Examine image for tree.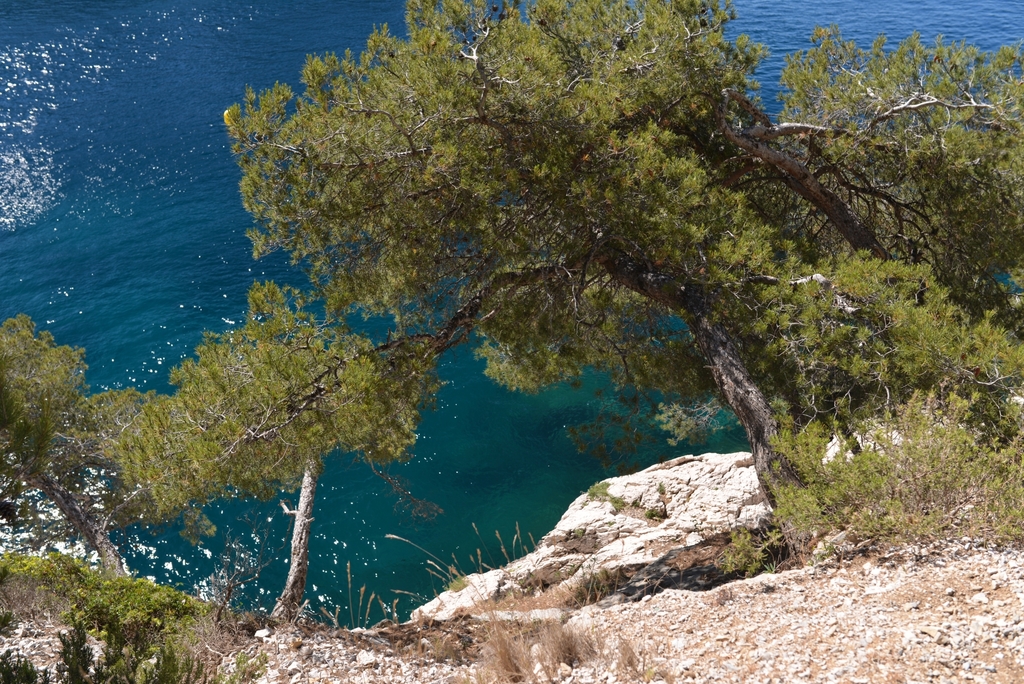
Examination result: left=230, top=357, right=353, bottom=638.
